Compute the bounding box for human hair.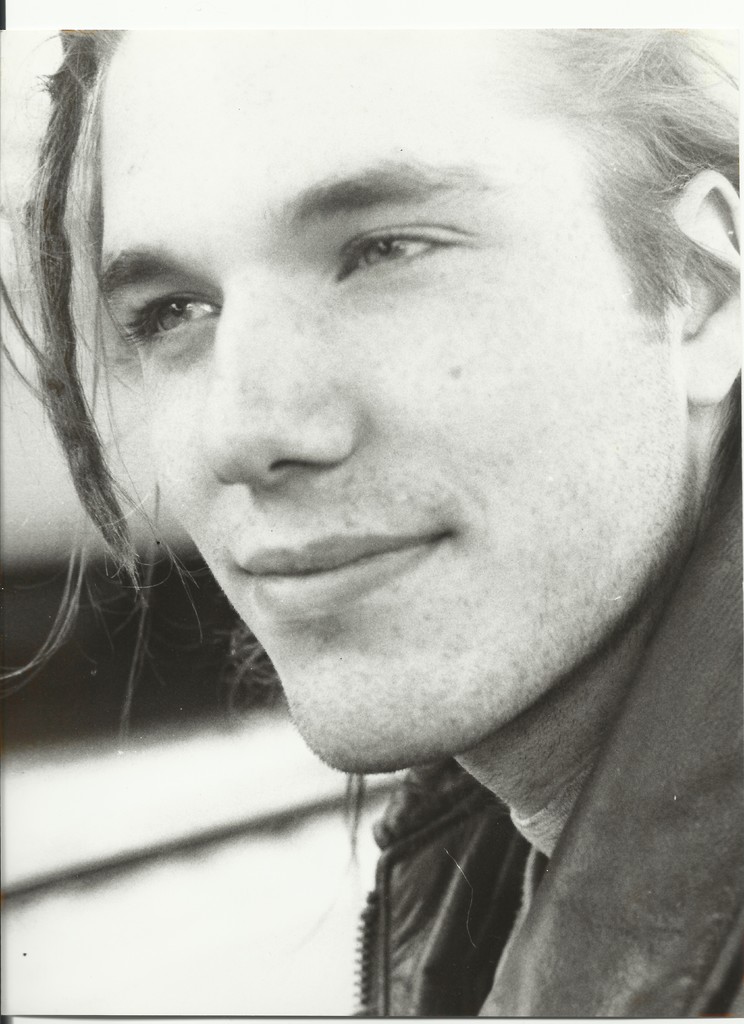
{"left": 0, "top": 24, "right": 743, "bottom": 619}.
